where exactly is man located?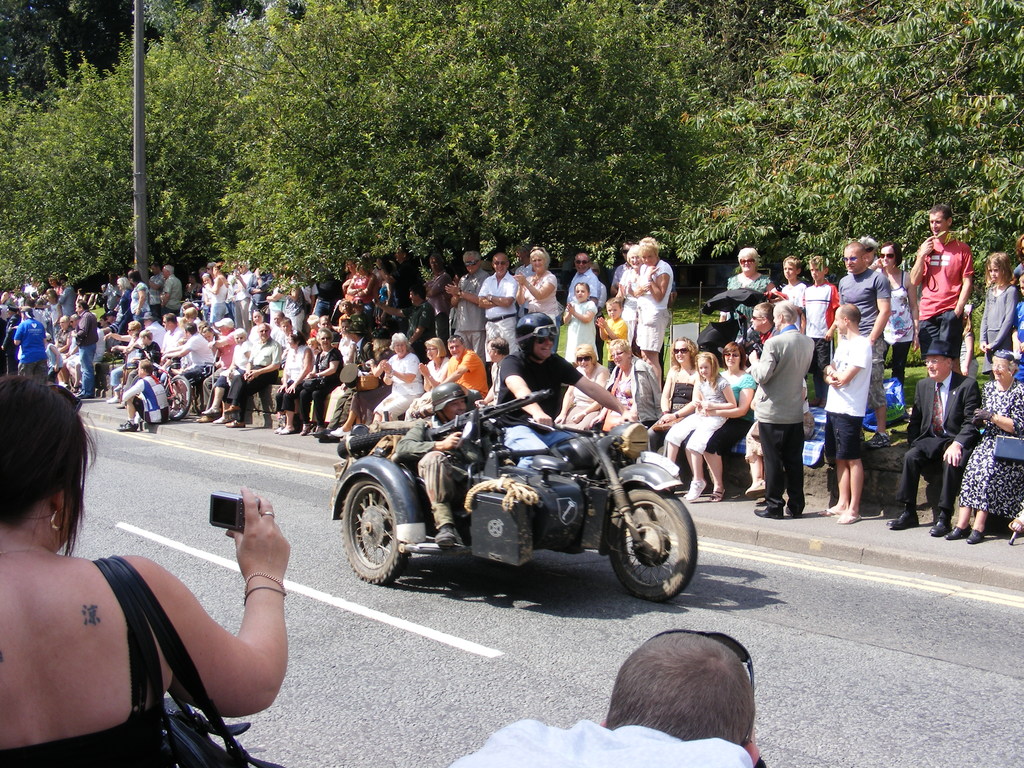
Its bounding box is {"left": 372, "top": 285, "right": 441, "bottom": 365}.
